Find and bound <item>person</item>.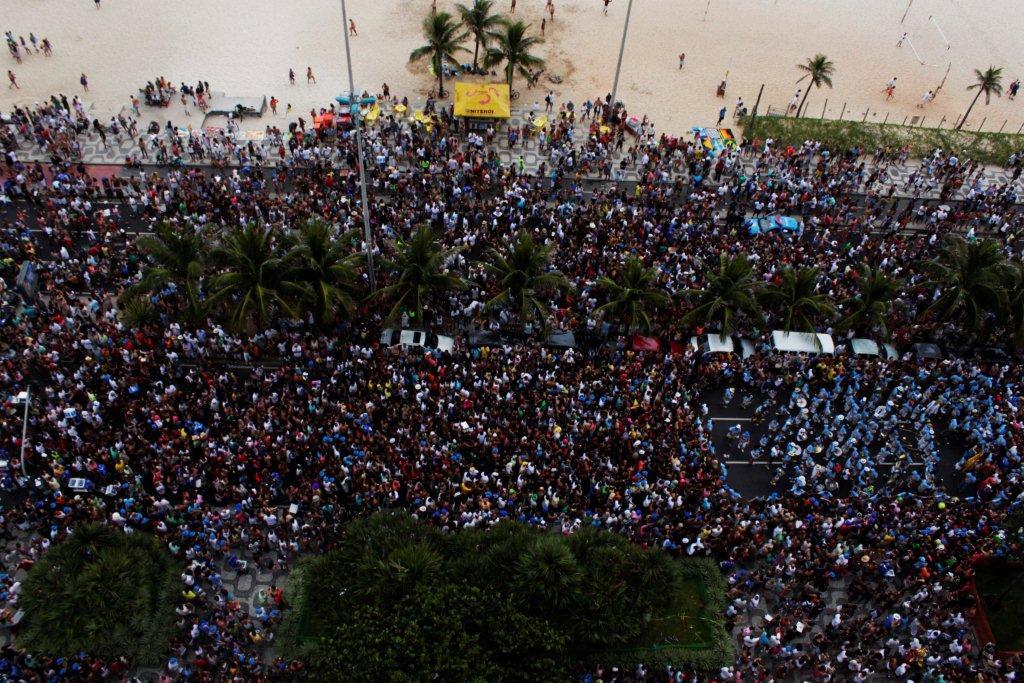
Bound: BBox(912, 87, 930, 105).
